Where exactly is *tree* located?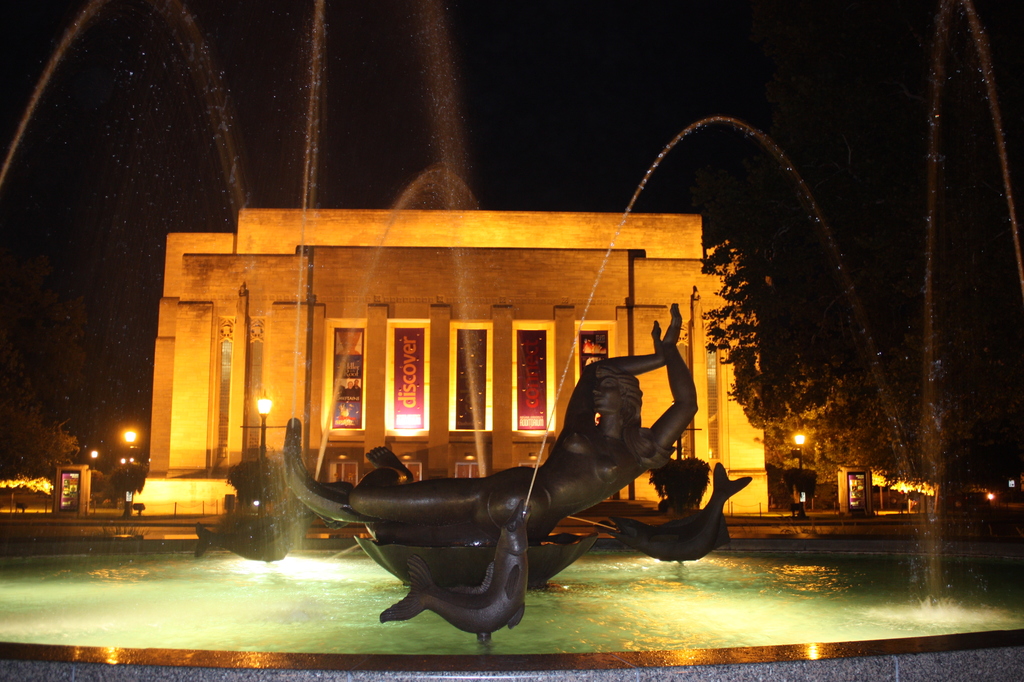
Its bounding box is bbox=[0, 243, 95, 477].
